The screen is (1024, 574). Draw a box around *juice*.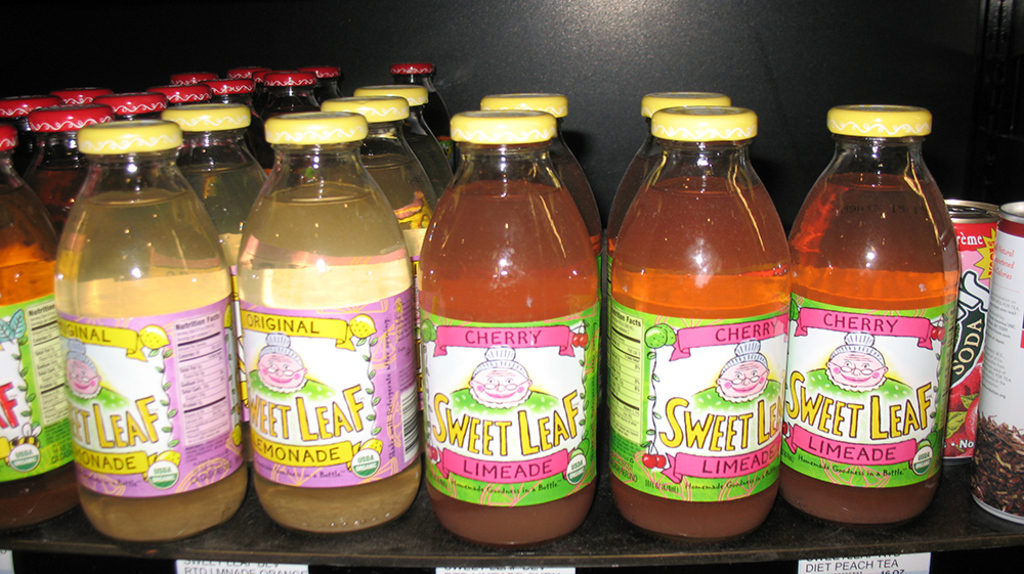
l=409, t=88, r=603, b=534.
